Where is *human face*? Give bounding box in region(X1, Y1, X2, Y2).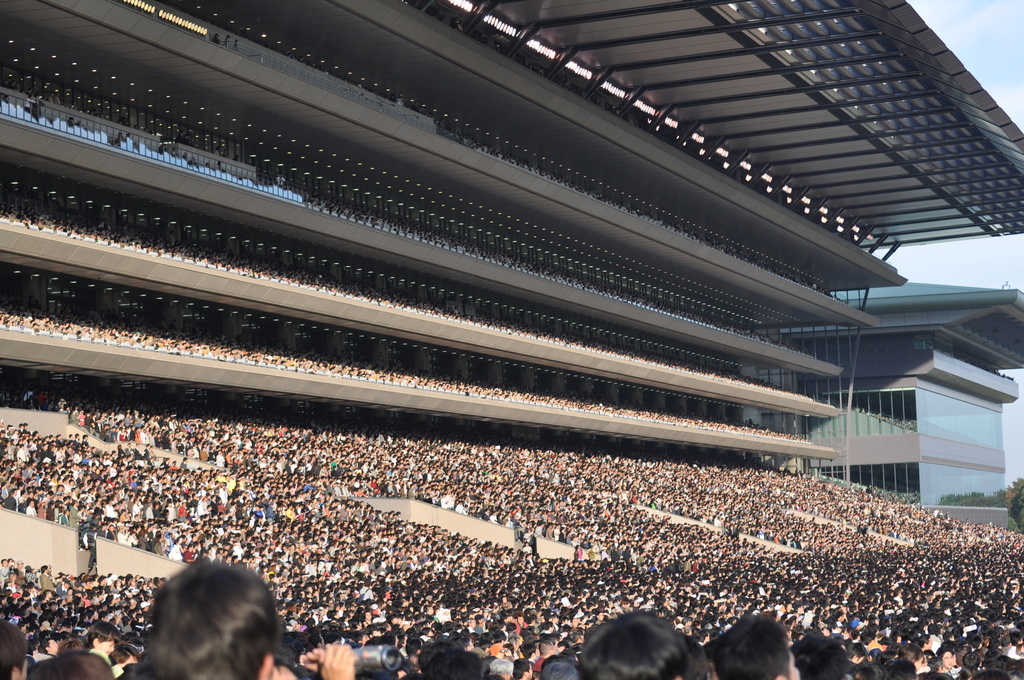
region(45, 639, 61, 658).
